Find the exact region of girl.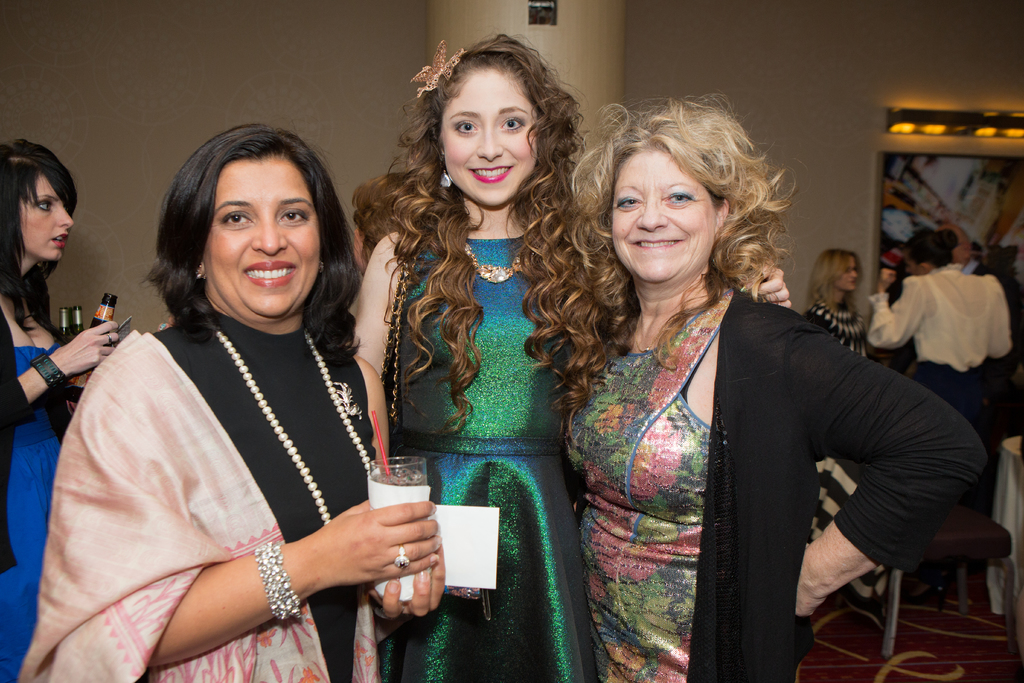
Exact region: (left=0, top=140, right=119, bottom=680).
